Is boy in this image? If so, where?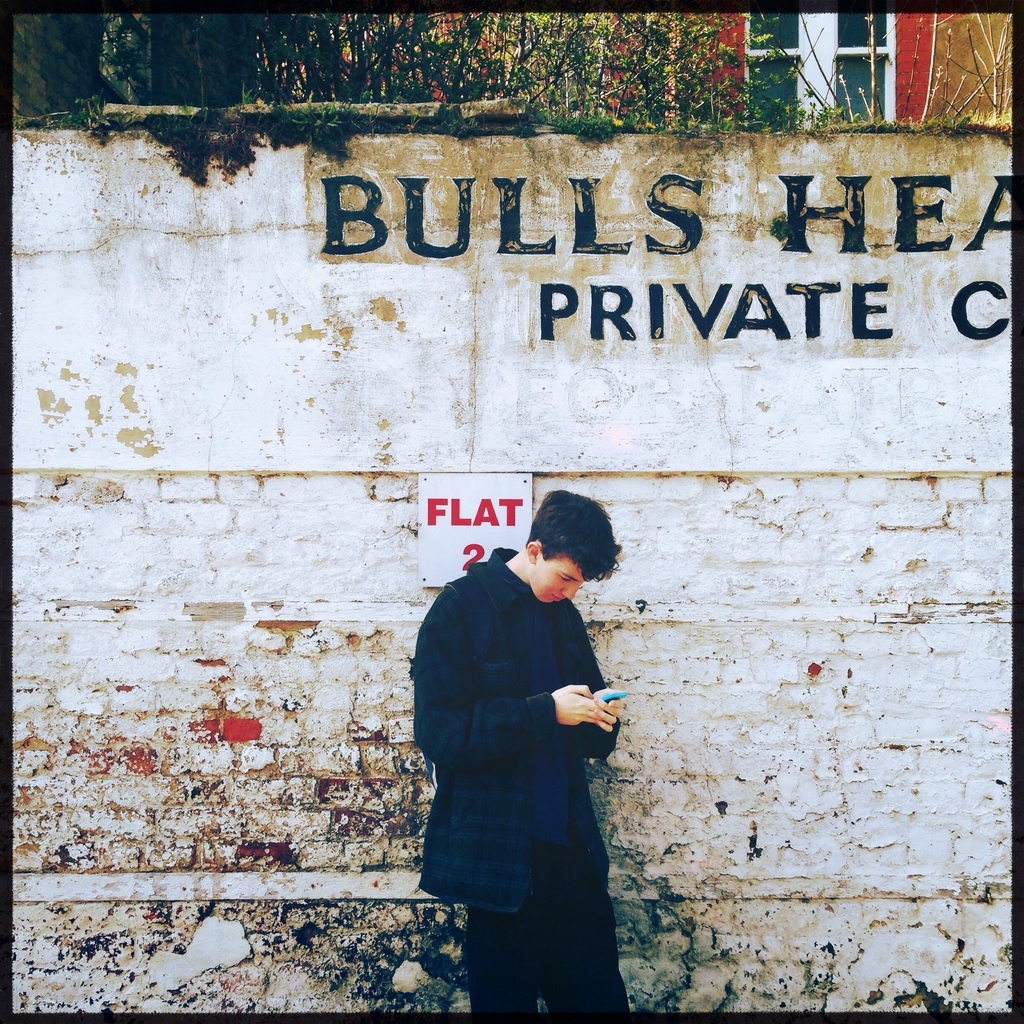
Yes, at region(410, 492, 634, 1020).
